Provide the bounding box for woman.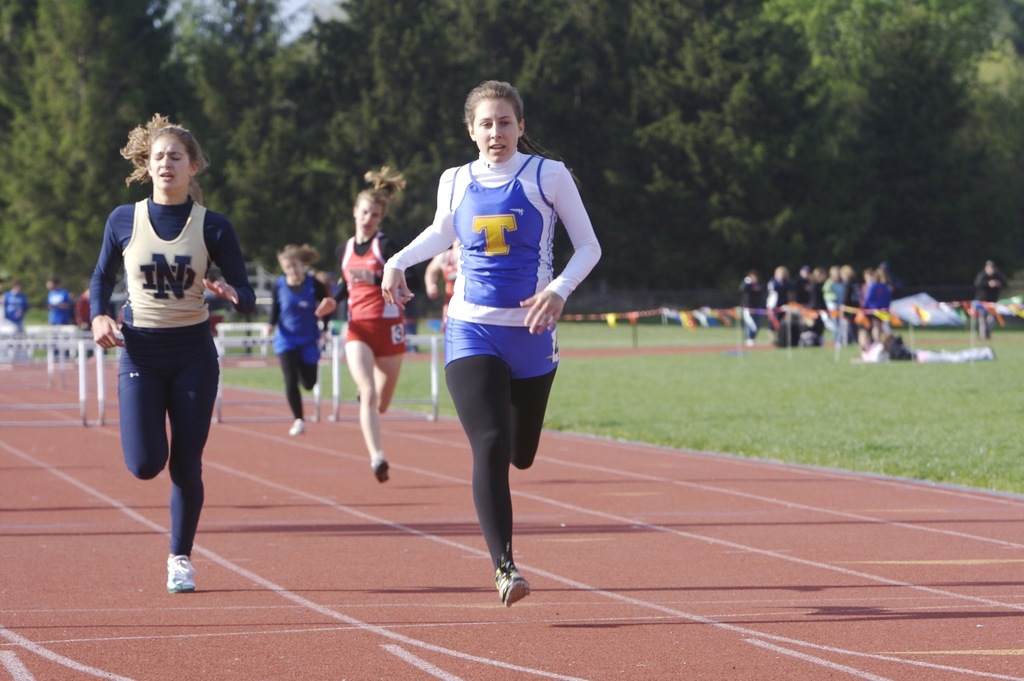
[x1=379, y1=78, x2=606, y2=605].
